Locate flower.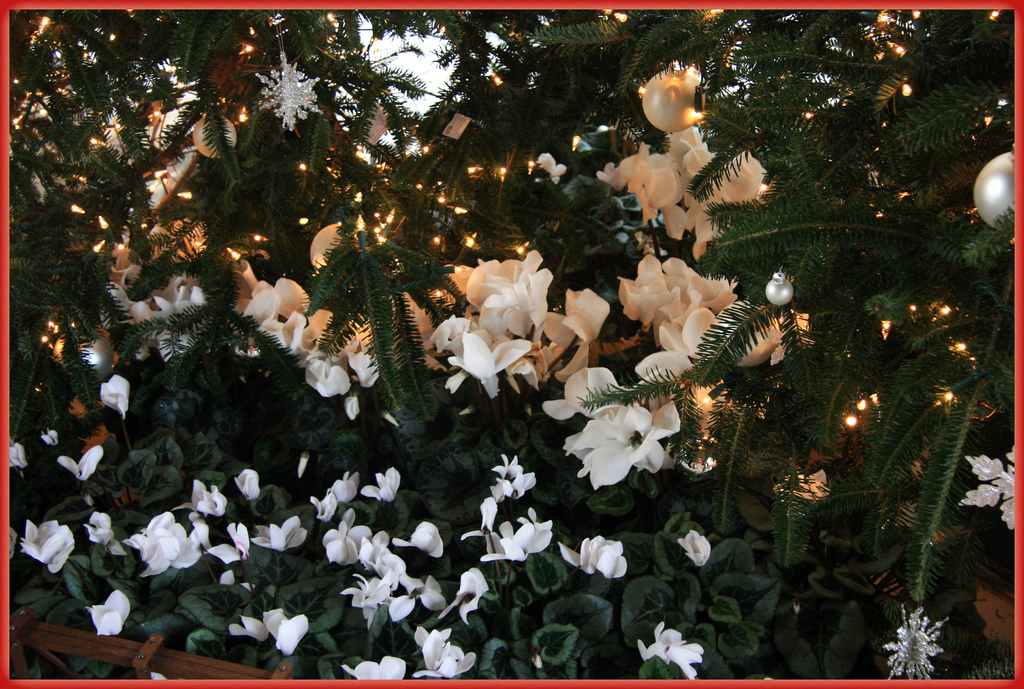
Bounding box: box=[228, 608, 281, 640].
